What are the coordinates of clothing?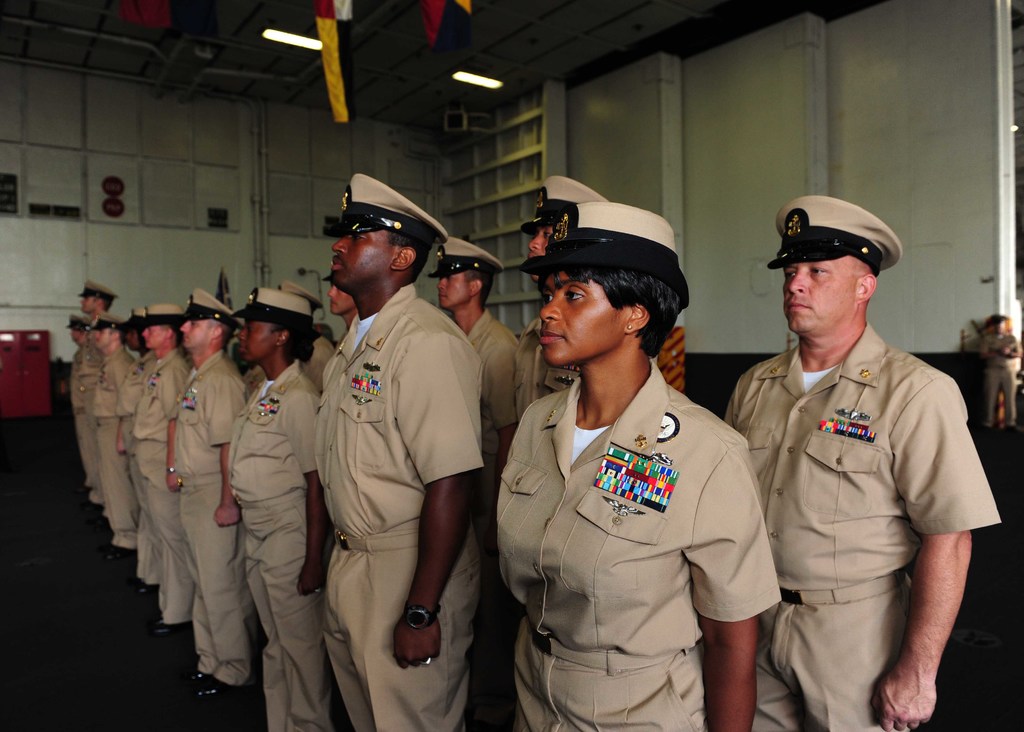
bbox=[156, 344, 260, 695].
